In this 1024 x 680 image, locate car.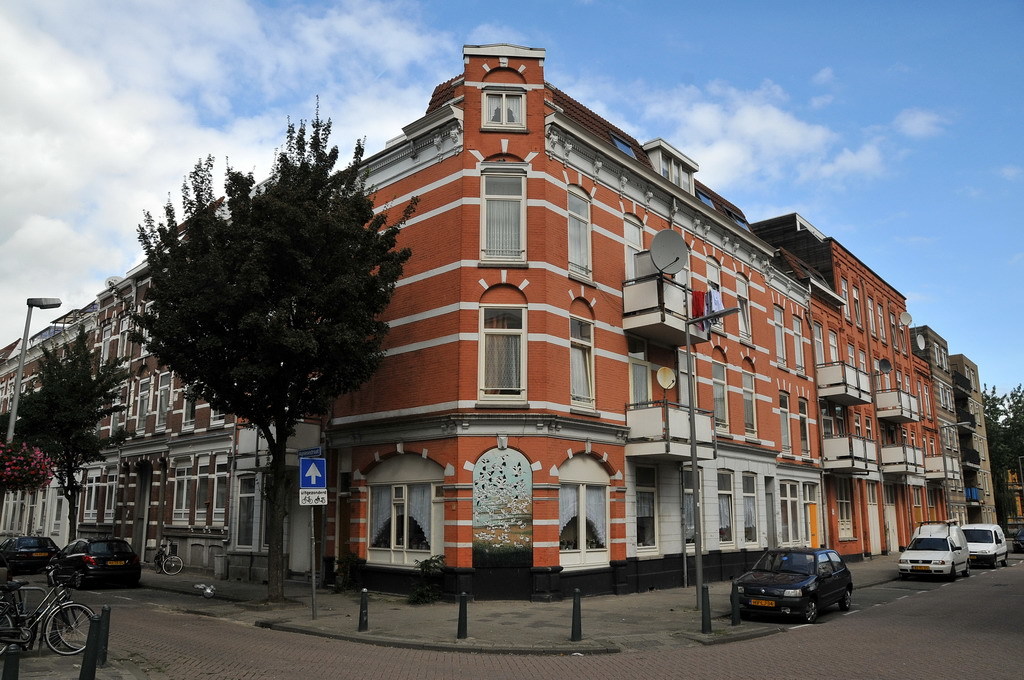
Bounding box: <box>49,536,140,593</box>.
